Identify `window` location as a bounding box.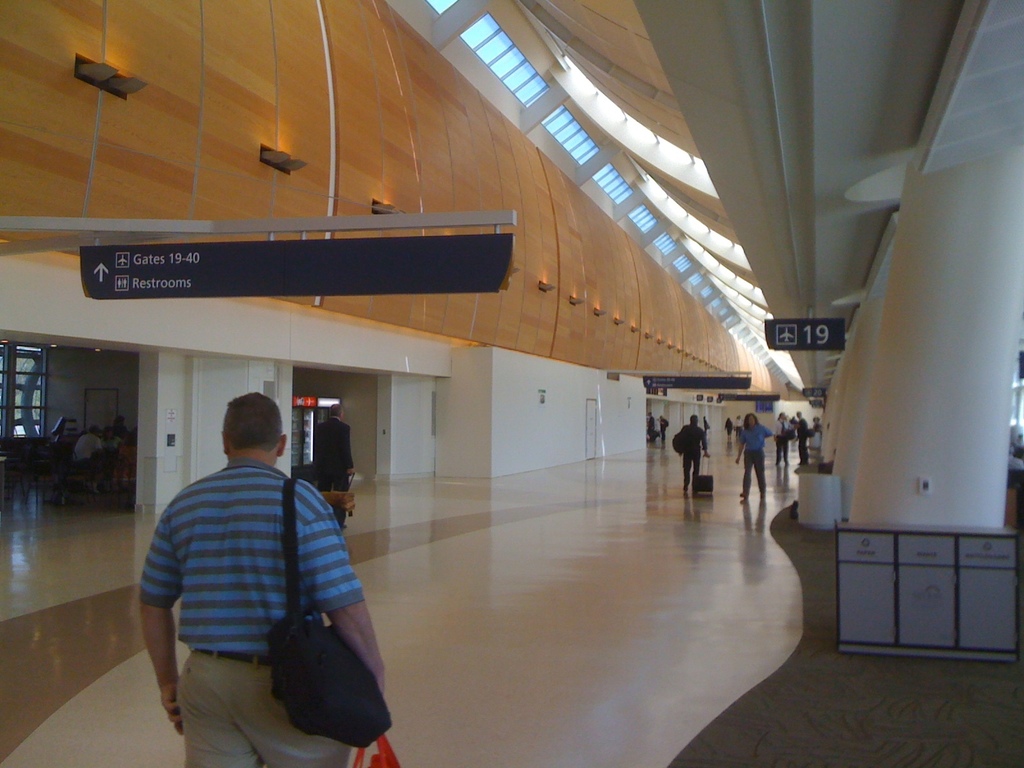
709,295,721,307.
